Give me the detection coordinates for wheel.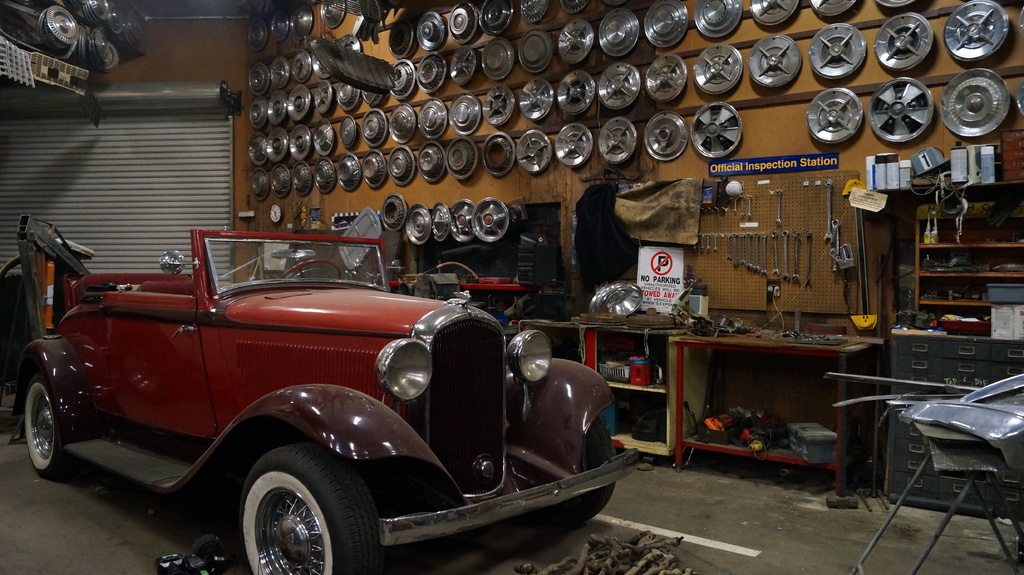
[x1=22, y1=374, x2=69, y2=477].
